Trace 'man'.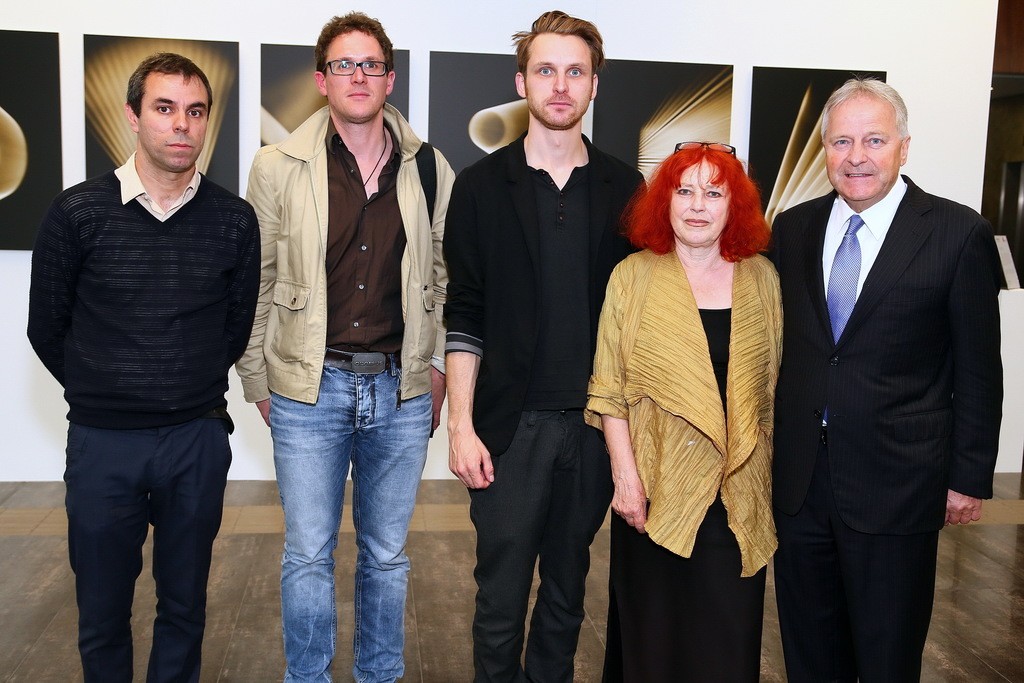
Traced to {"left": 739, "top": 78, "right": 1002, "bottom": 682}.
